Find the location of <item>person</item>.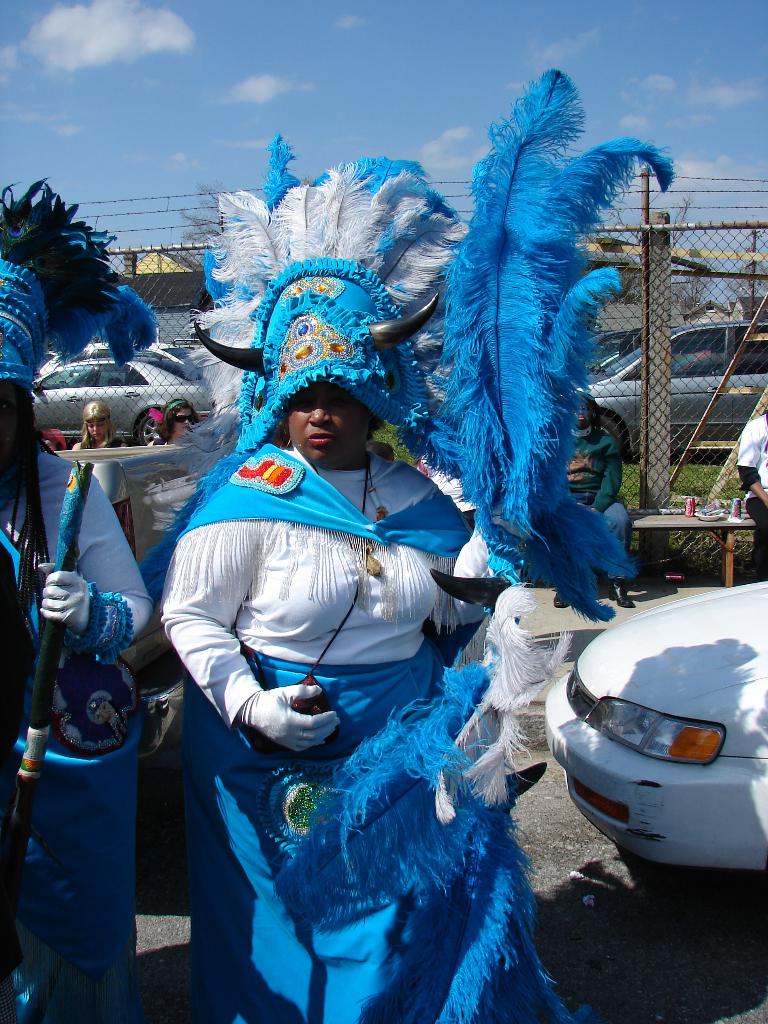
Location: box=[556, 390, 631, 614].
